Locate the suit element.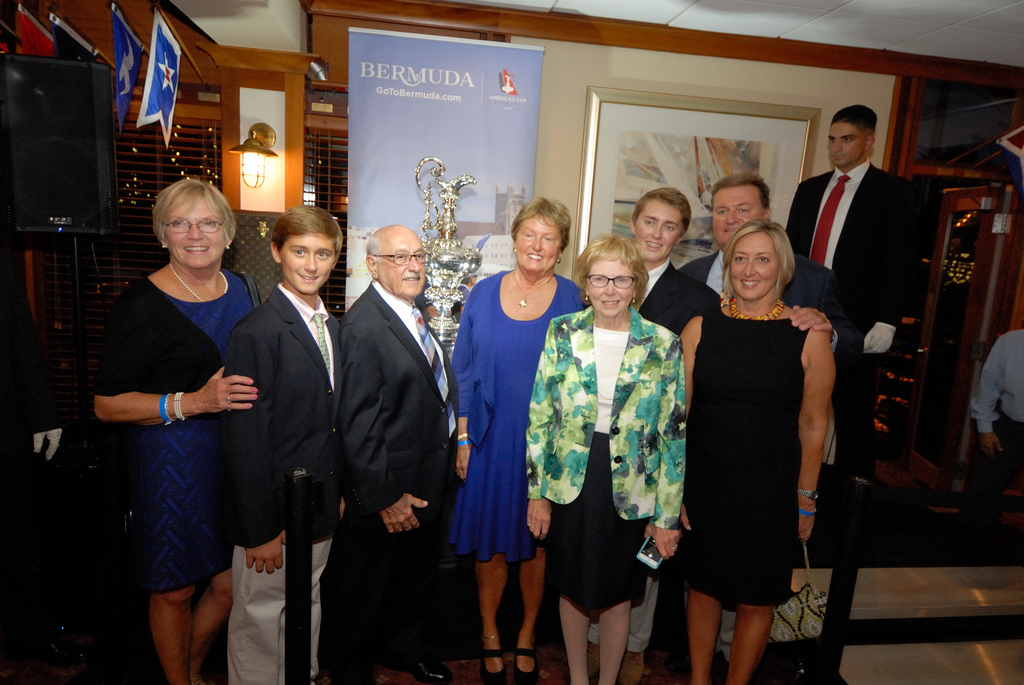
Element bbox: pyautogui.locateOnScreen(224, 278, 348, 558).
